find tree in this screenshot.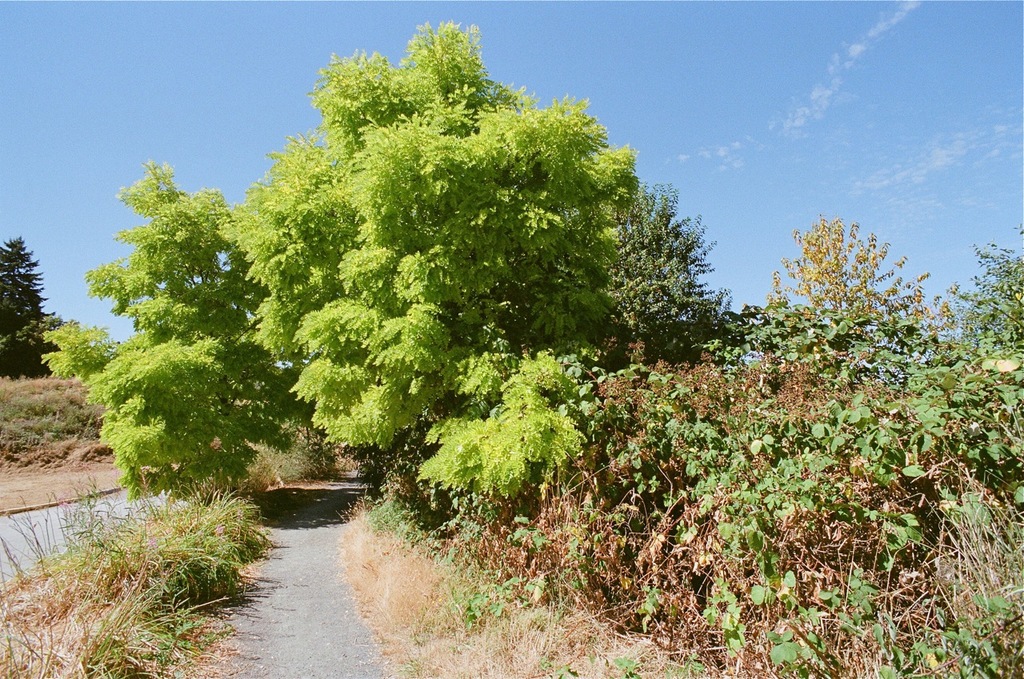
The bounding box for tree is select_region(771, 217, 960, 369).
